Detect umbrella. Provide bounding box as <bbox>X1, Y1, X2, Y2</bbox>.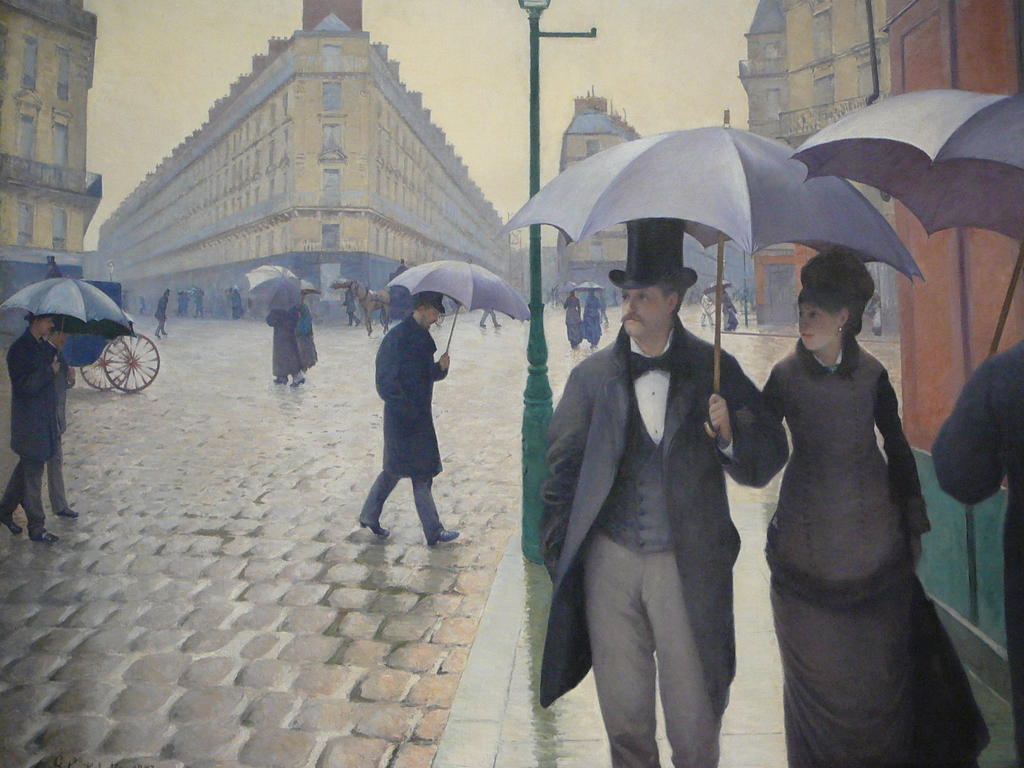
<bbox>793, 85, 1023, 353</bbox>.
